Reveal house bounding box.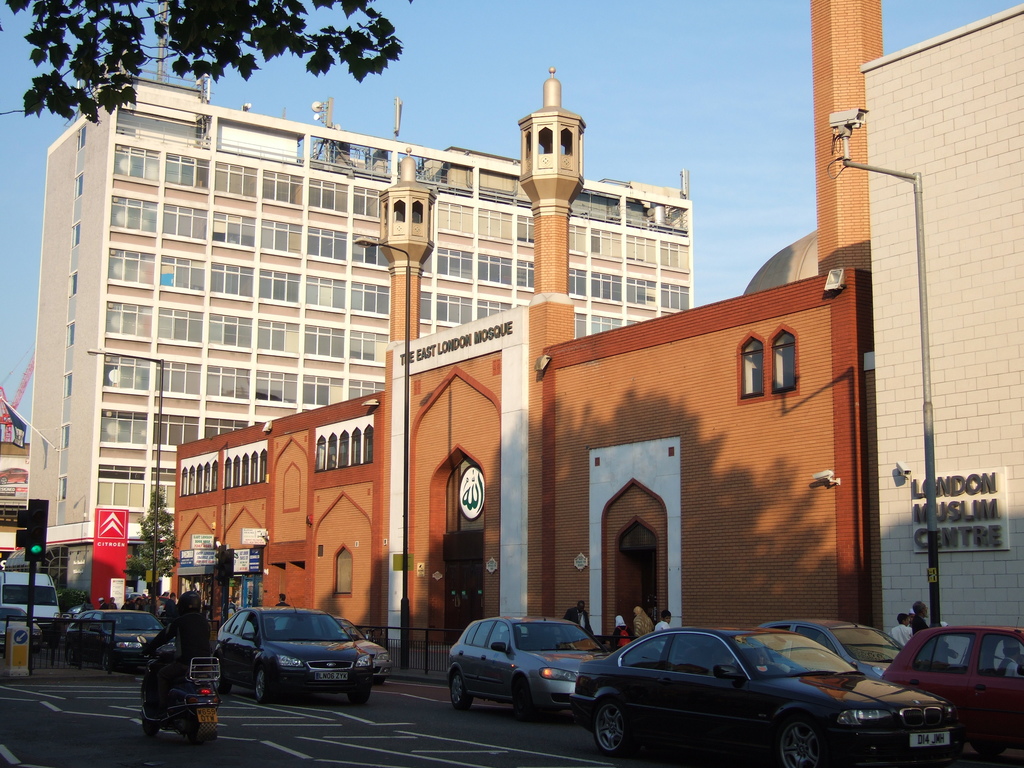
Revealed: <bbox>26, 76, 691, 611</bbox>.
